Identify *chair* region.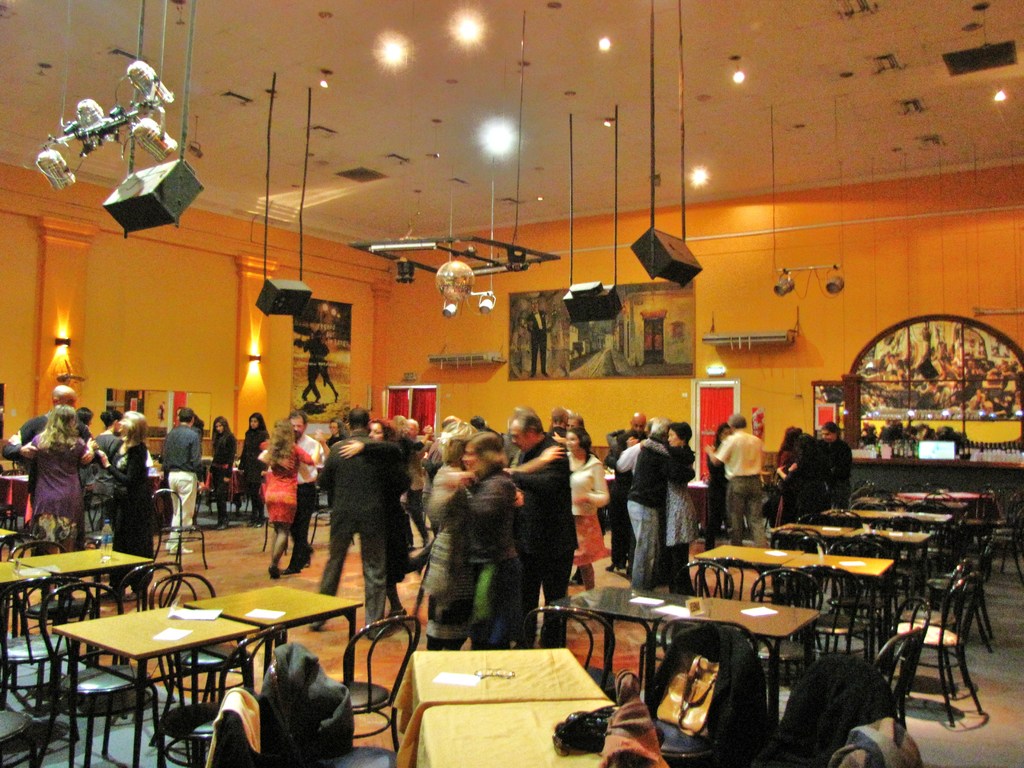
Region: region(669, 556, 735, 609).
